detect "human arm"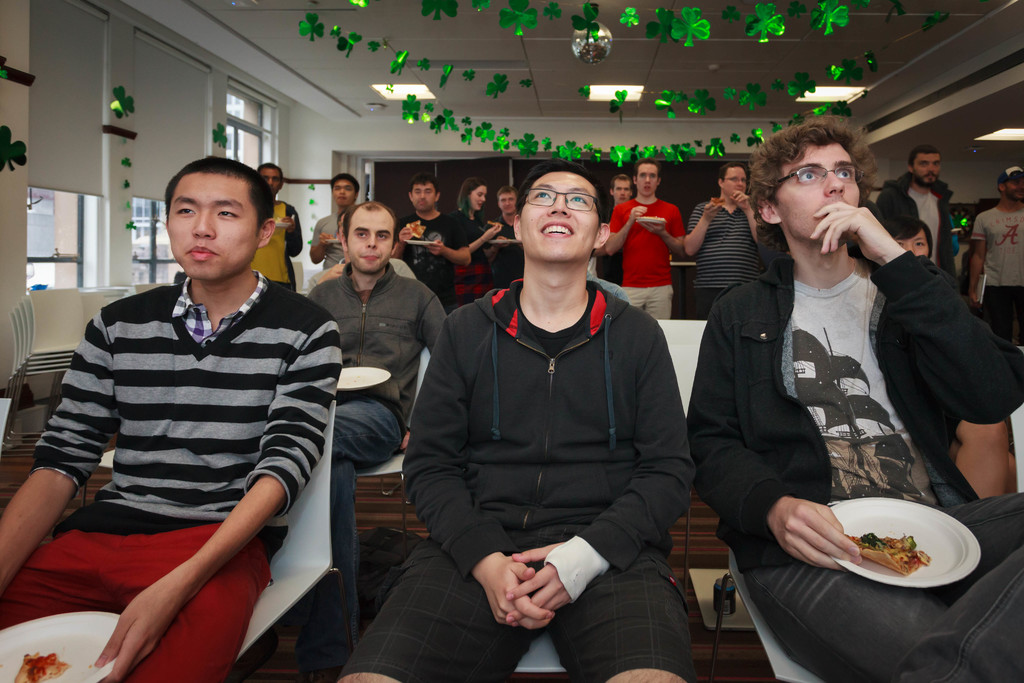
[x1=450, y1=218, x2=505, y2=256]
